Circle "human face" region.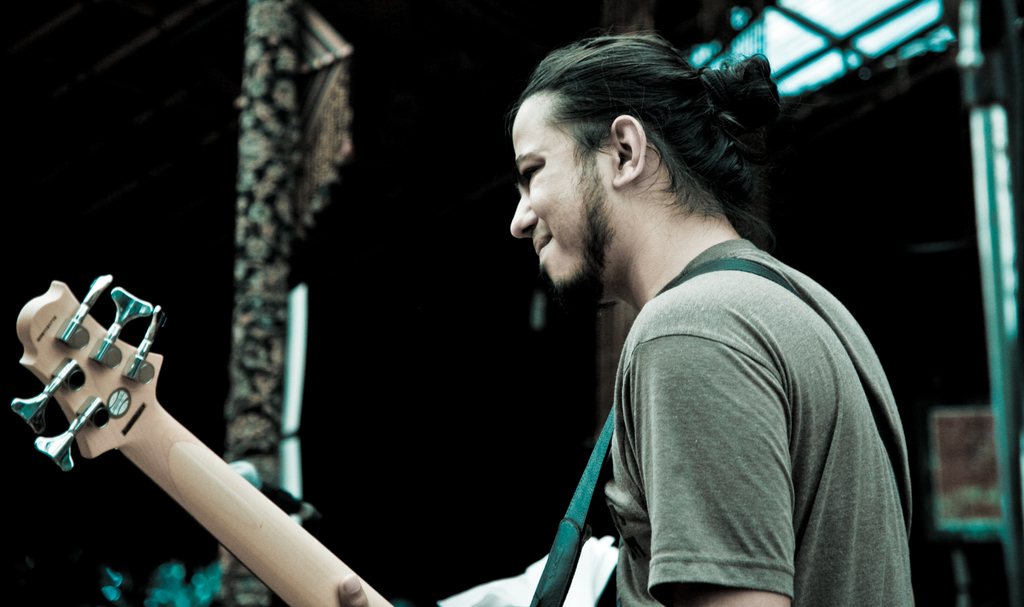
Region: pyautogui.locateOnScreen(508, 102, 616, 296).
